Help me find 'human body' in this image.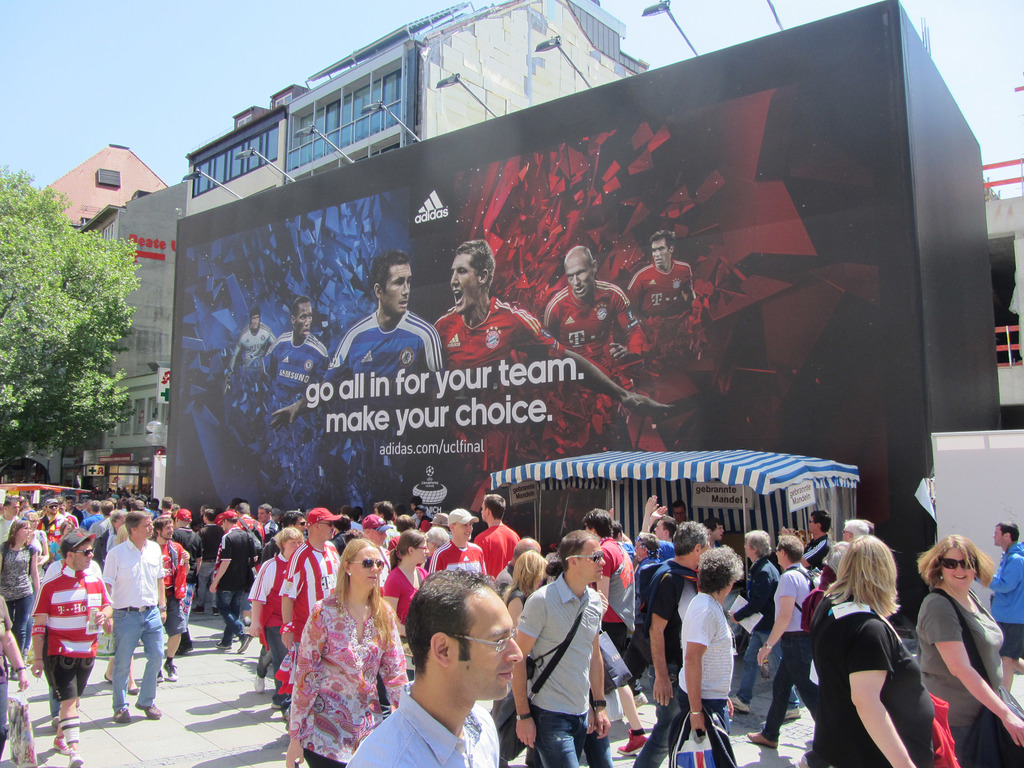
Found it: box=[346, 682, 501, 767].
